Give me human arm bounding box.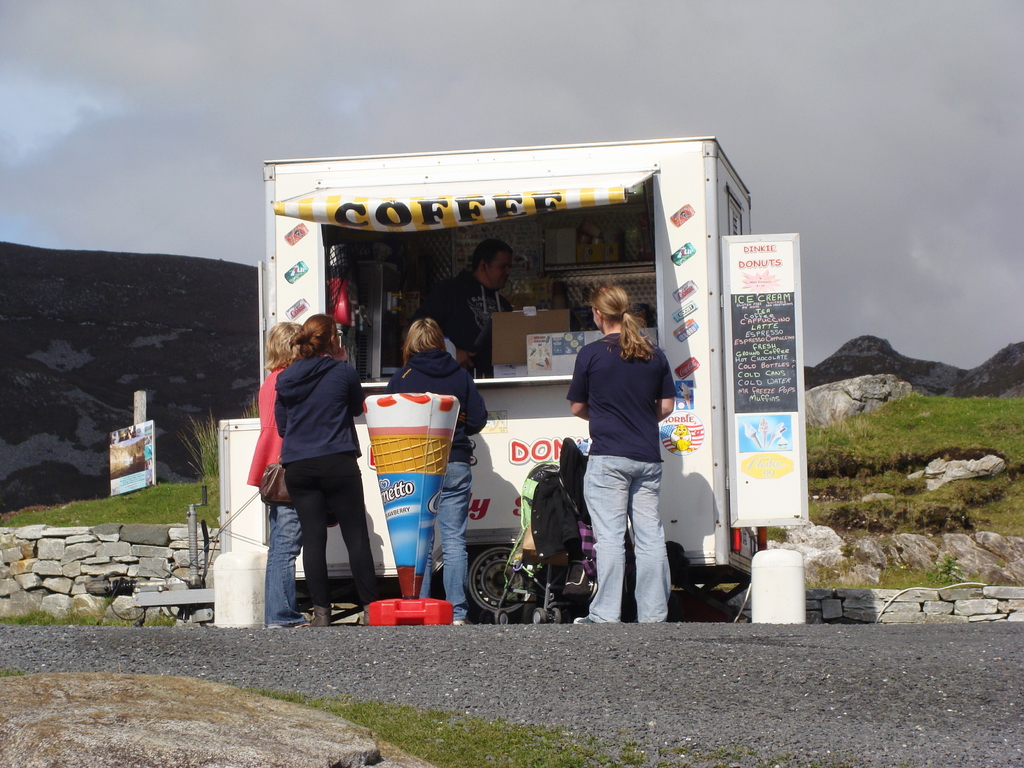
410/284/473/364.
